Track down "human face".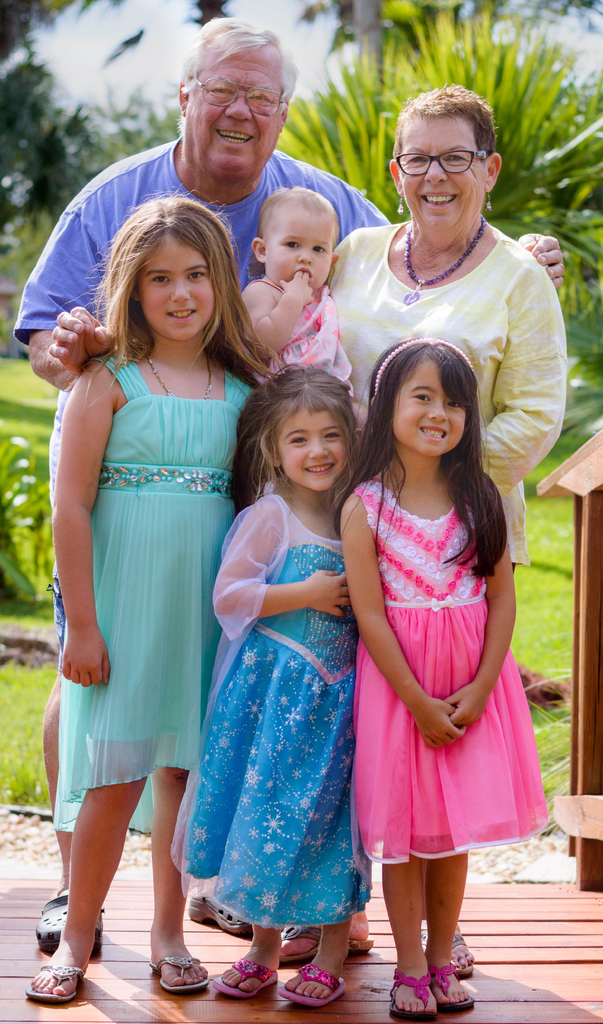
Tracked to box=[269, 223, 330, 286].
